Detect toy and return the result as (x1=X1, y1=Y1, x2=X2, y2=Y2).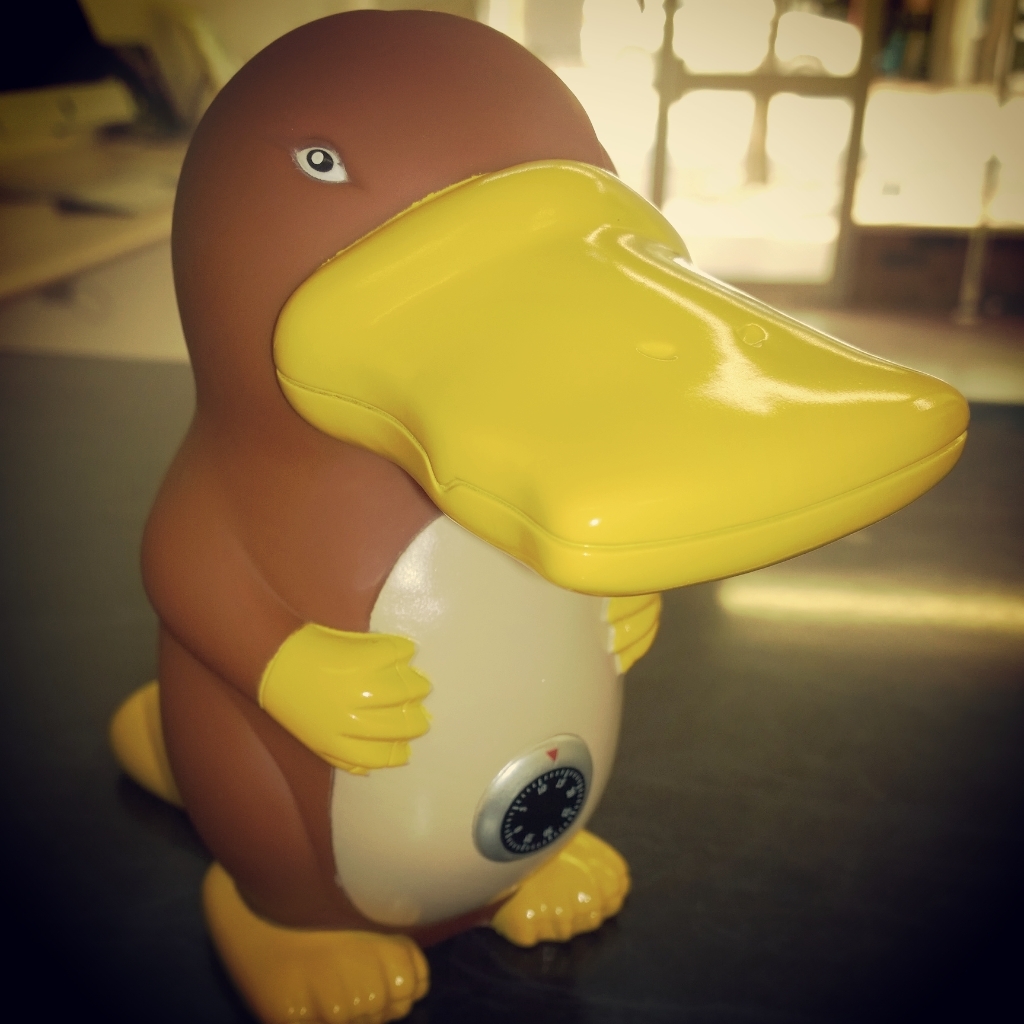
(x1=151, y1=53, x2=957, y2=1000).
